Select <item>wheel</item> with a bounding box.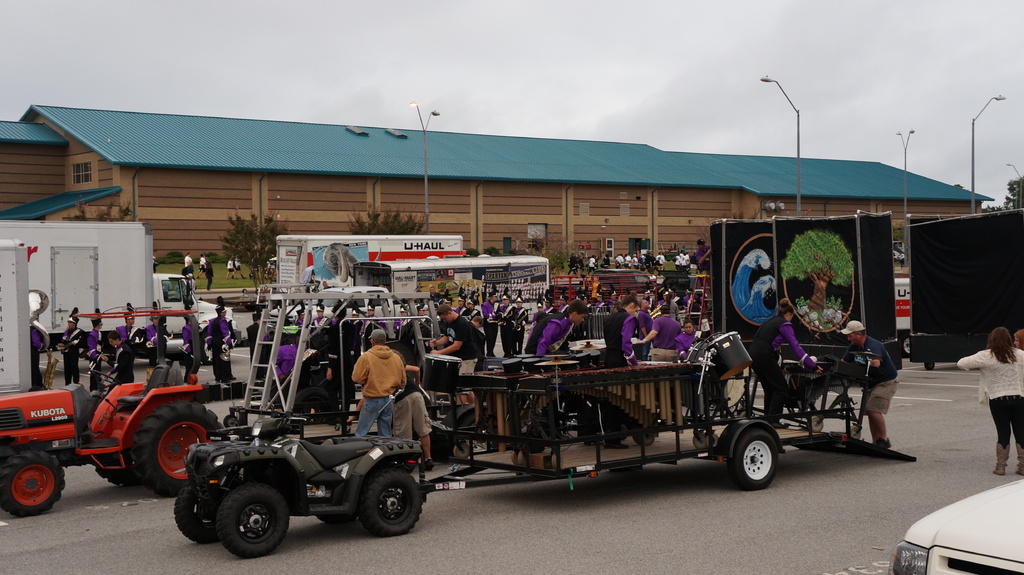
<region>87, 464, 142, 488</region>.
